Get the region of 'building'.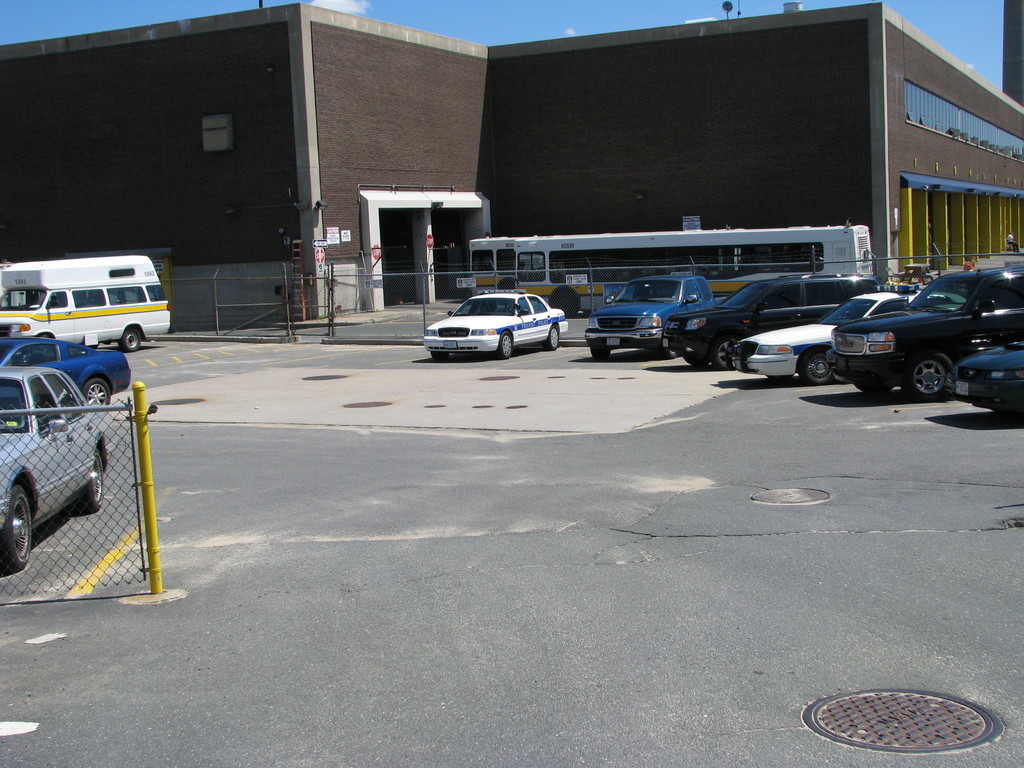
pyautogui.locateOnScreen(997, 0, 1023, 109).
